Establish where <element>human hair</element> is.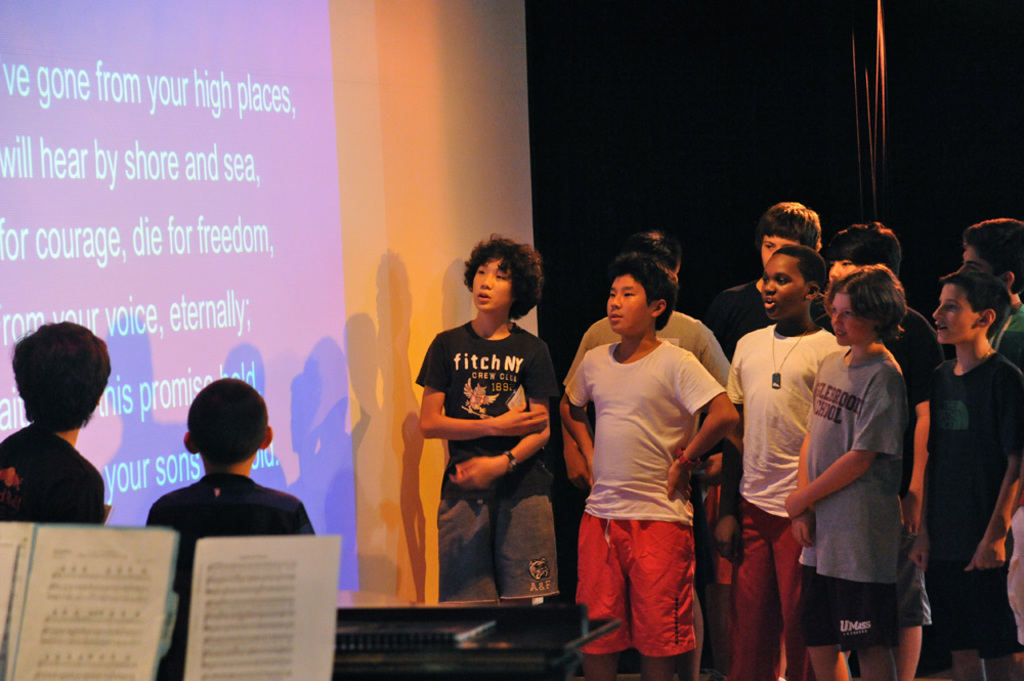
Established at (775, 245, 826, 307).
